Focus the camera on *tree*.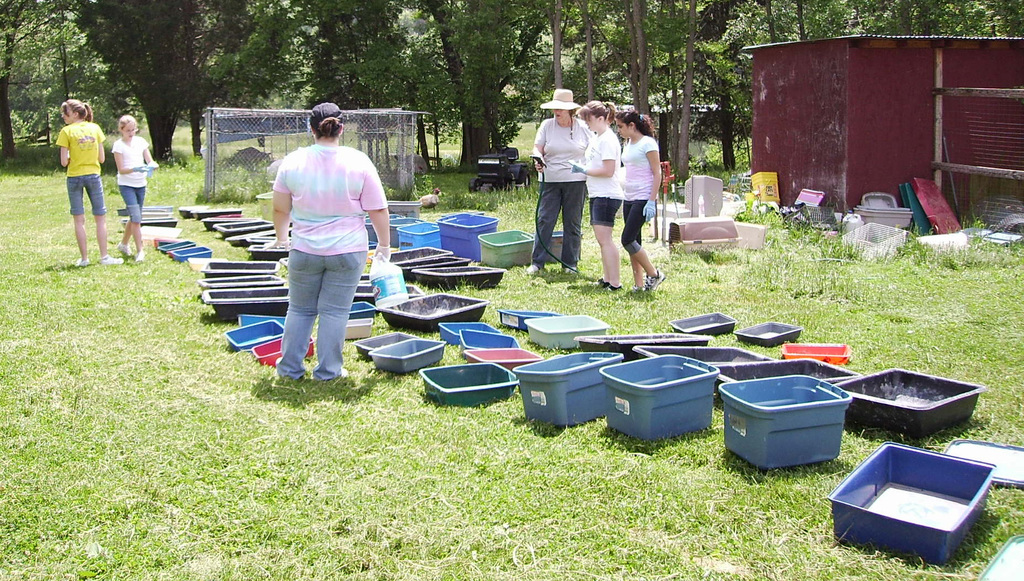
Focus region: {"x1": 167, "y1": 0, "x2": 271, "y2": 153}.
